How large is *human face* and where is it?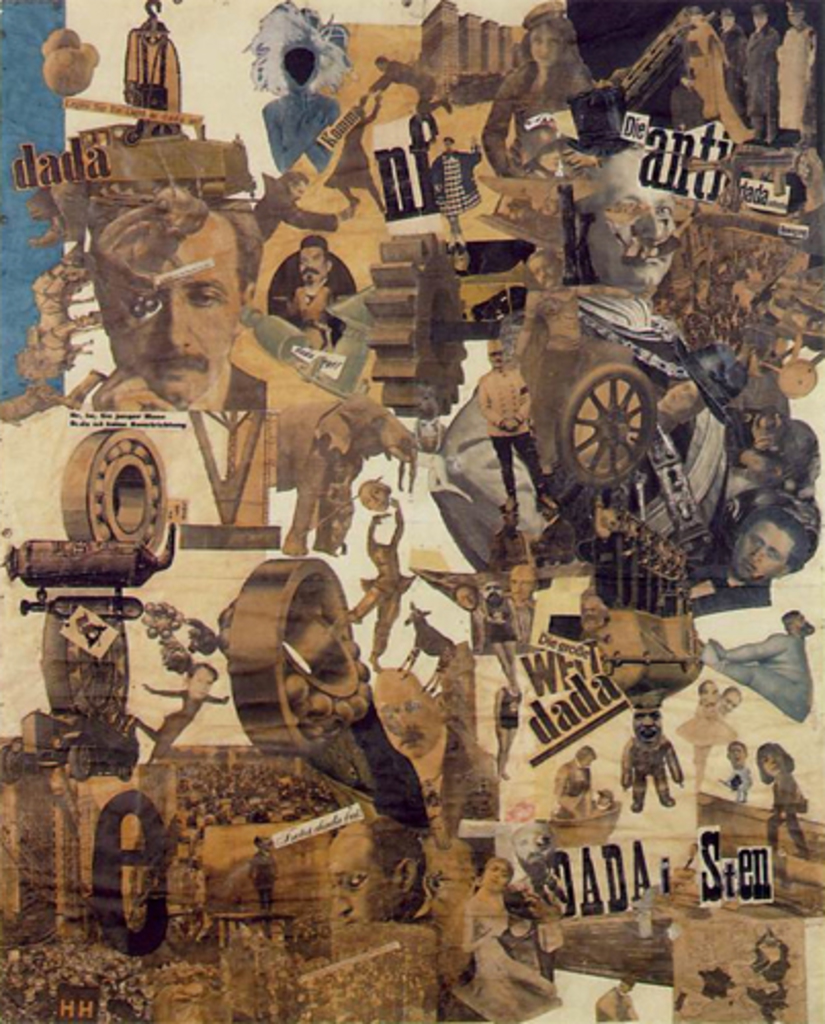
Bounding box: locate(299, 246, 325, 283).
